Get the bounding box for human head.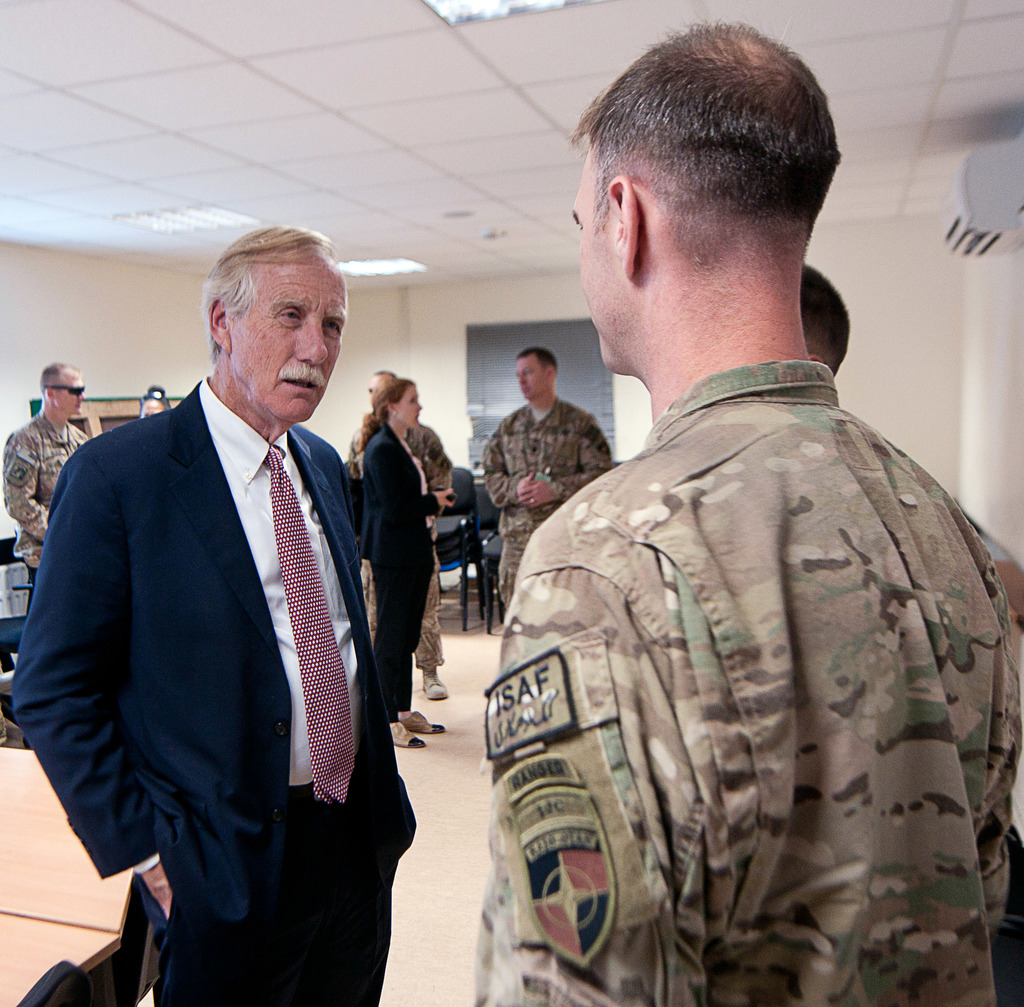
(x1=42, y1=357, x2=89, y2=414).
